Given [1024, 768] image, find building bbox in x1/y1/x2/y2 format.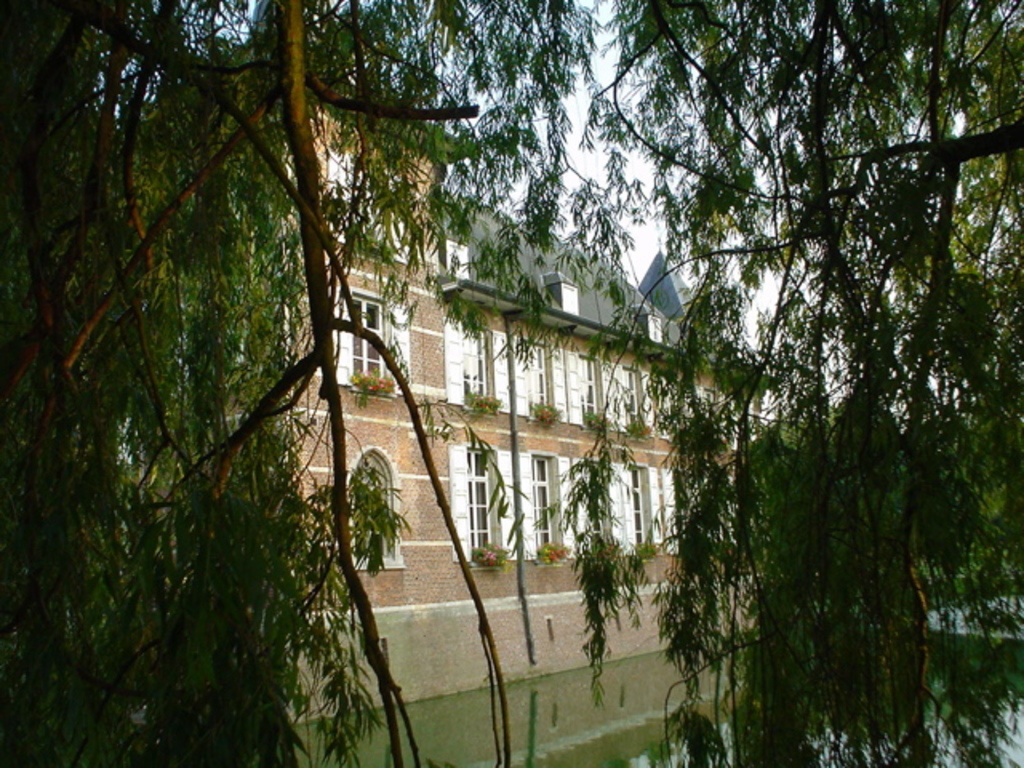
138/0/778/693.
